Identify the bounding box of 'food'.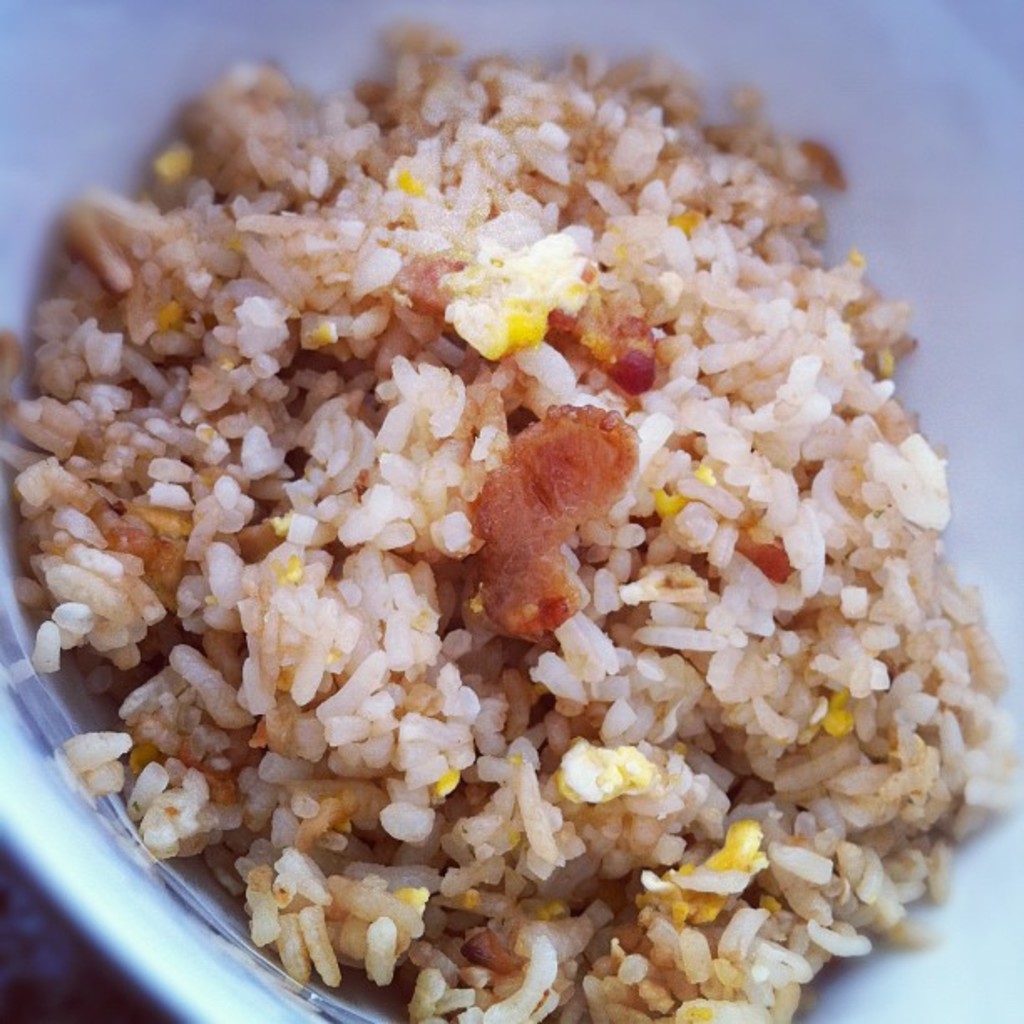
27,0,970,974.
